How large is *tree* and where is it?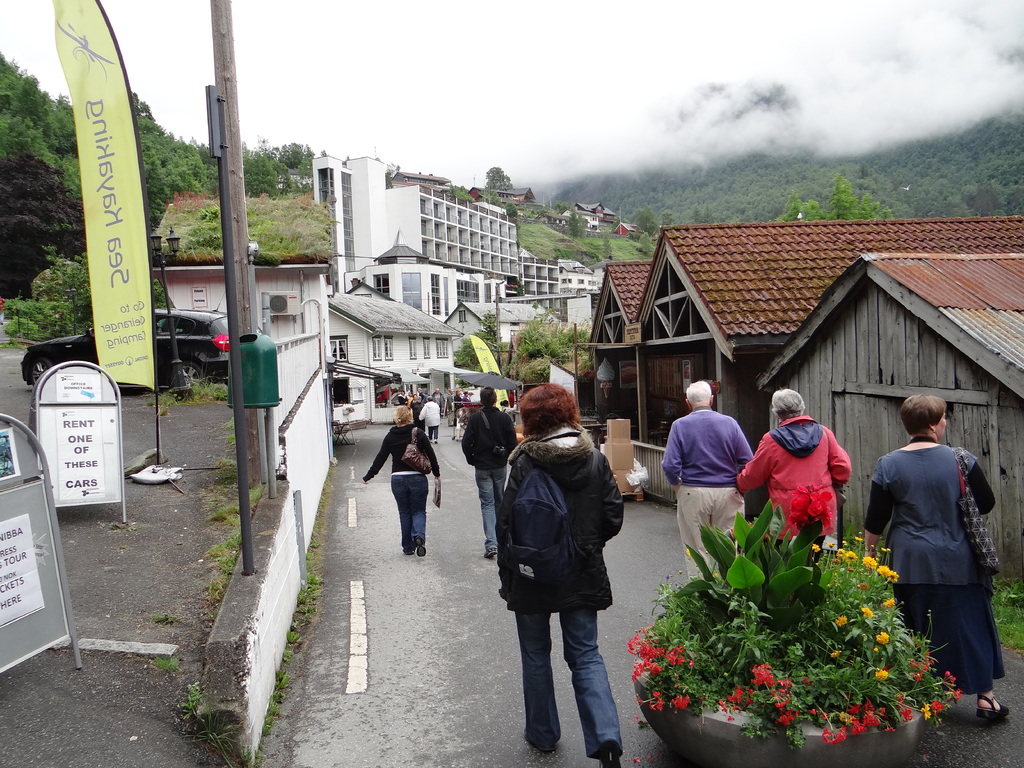
Bounding box: <box>636,232,655,255</box>.
